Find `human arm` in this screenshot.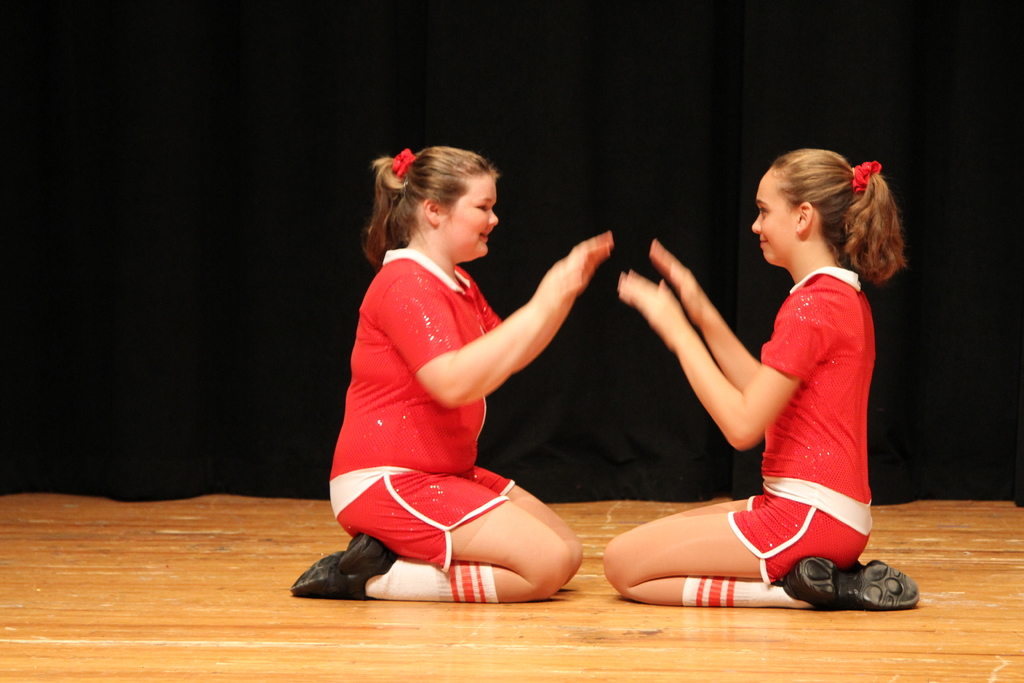
The bounding box for `human arm` is select_region(644, 233, 760, 392).
